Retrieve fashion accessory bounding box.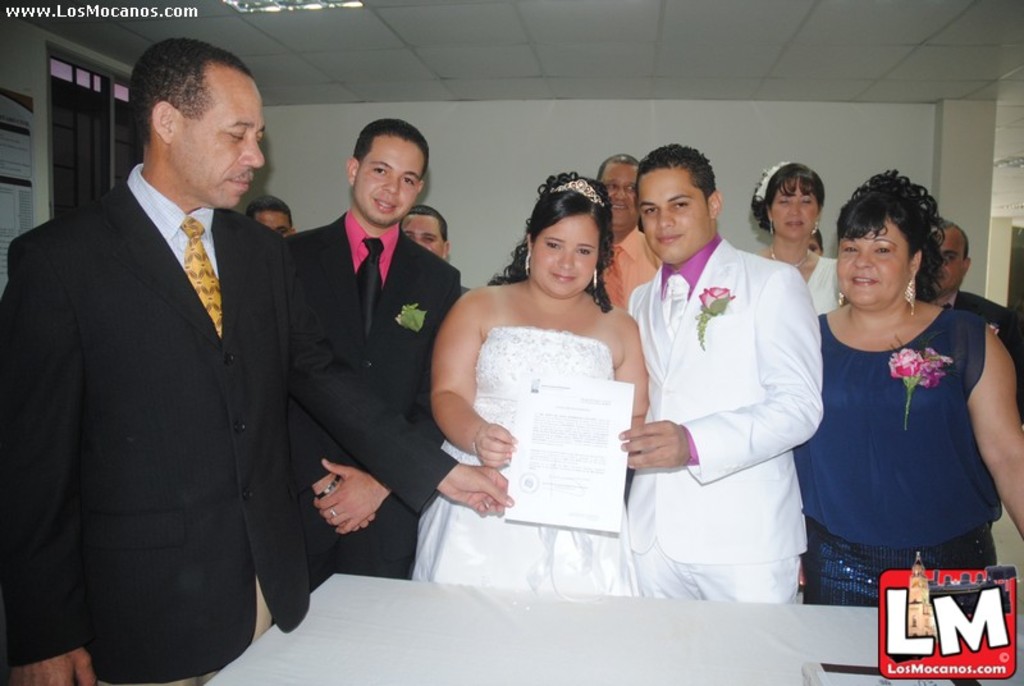
Bounding box: bbox=[547, 177, 609, 209].
